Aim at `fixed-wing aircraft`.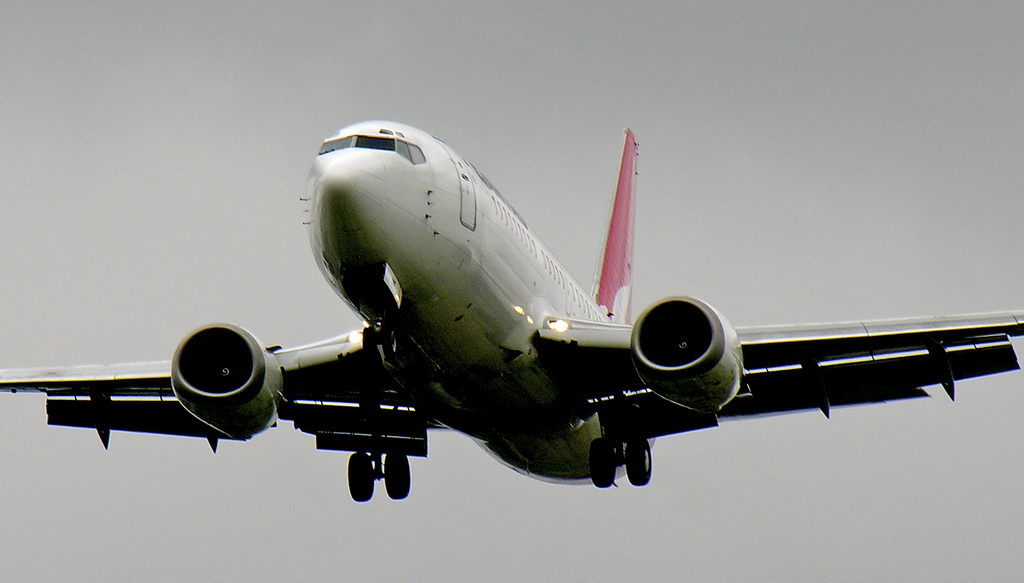
Aimed at [0, 128, 1022, 497].
